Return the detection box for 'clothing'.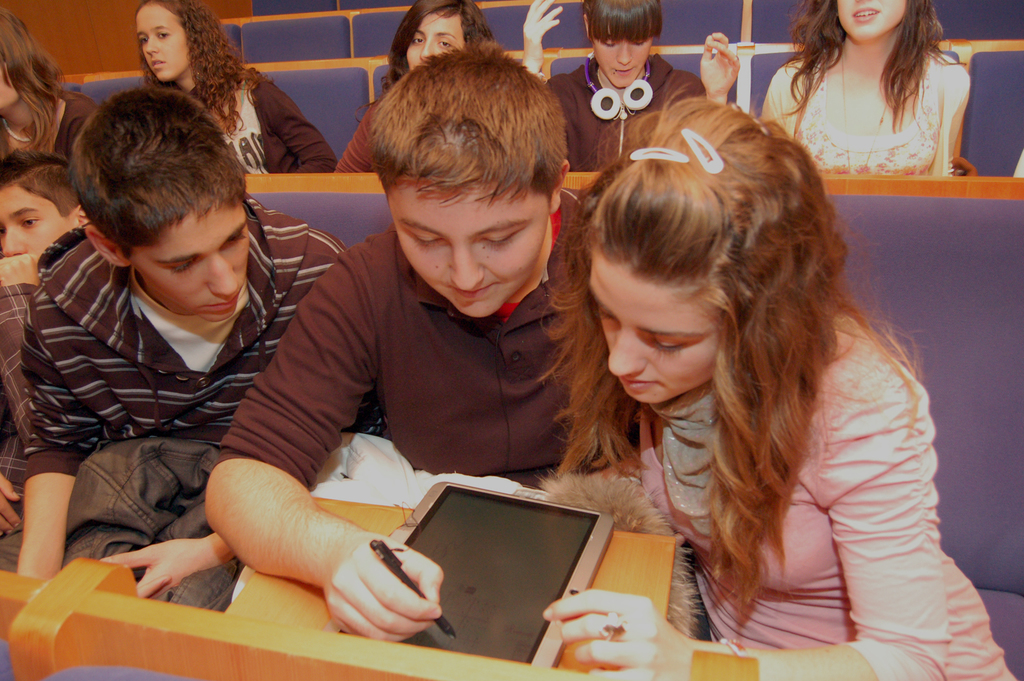
x1=333 y1=88 x2=383 y2=176.
